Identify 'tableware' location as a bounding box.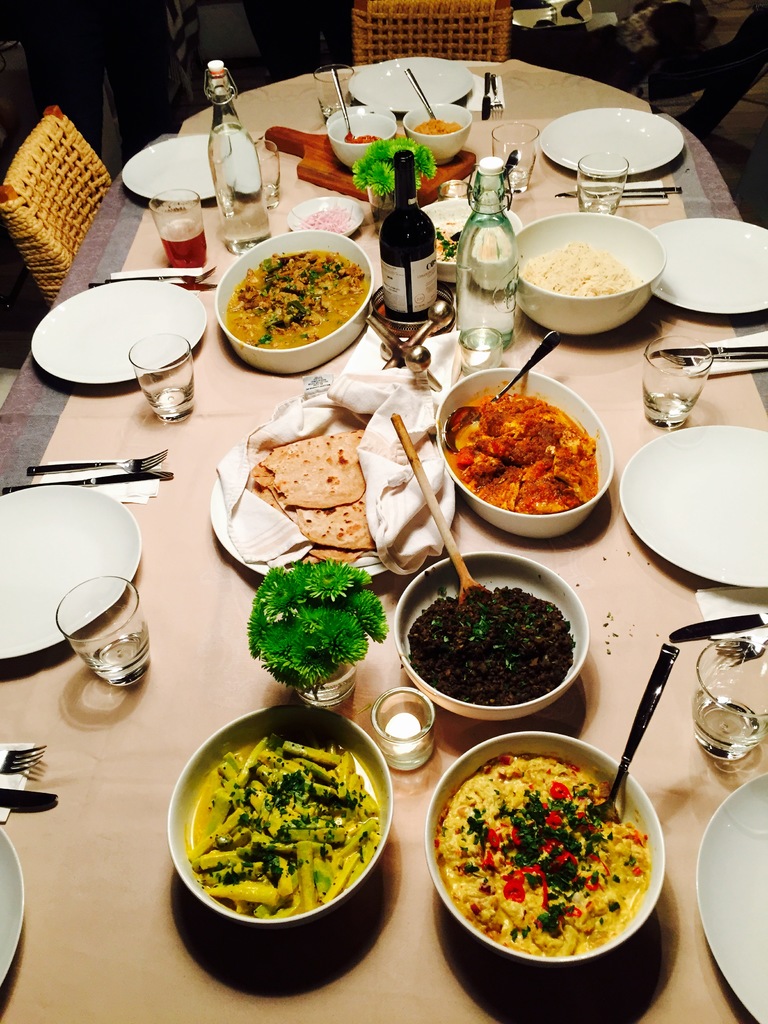
l=121, t=135, r=216, b=202.
